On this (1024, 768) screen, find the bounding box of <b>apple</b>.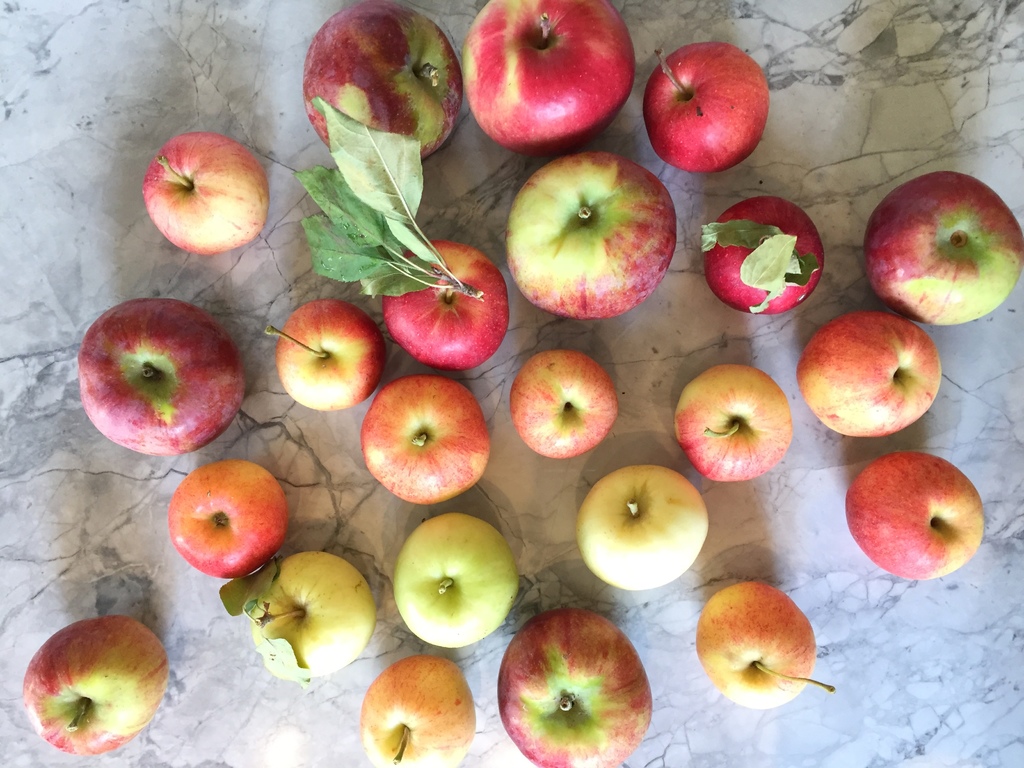
Bounding box: x1=263, y1=296, x2=382, y2=413.
